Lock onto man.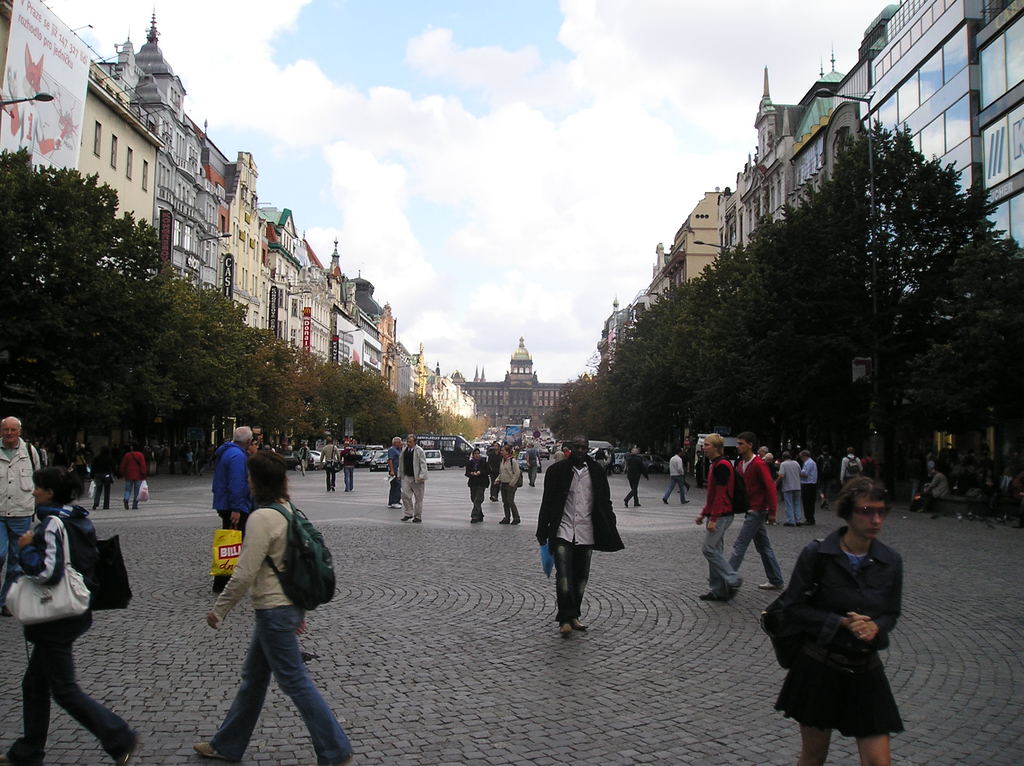
Locked: <bbox>463, 447, 490, 524</bbox>.
